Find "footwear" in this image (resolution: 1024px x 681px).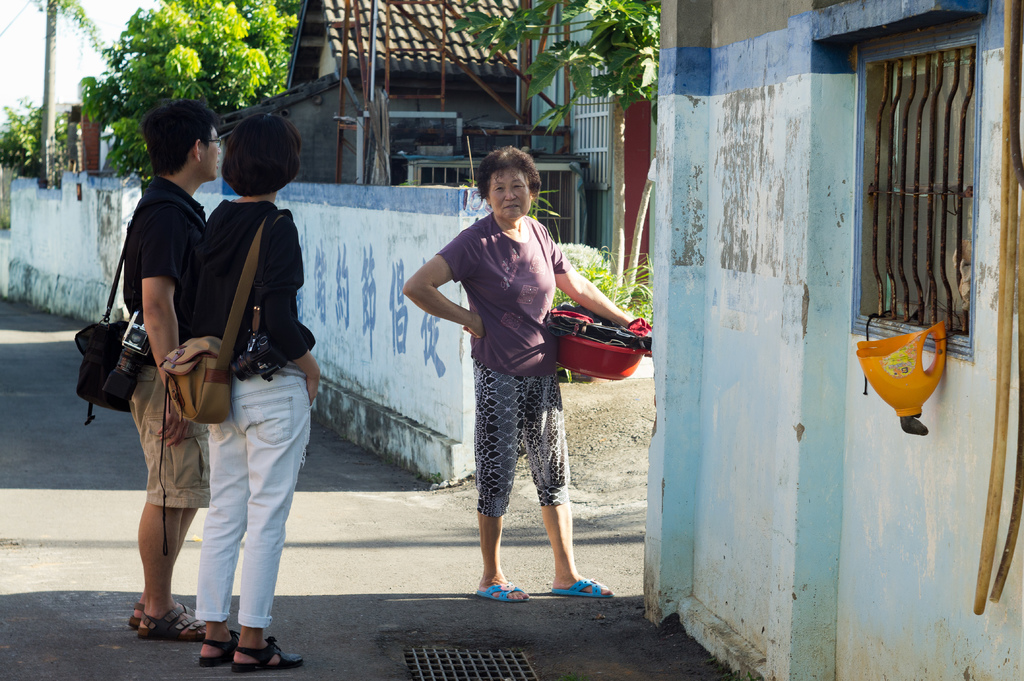
detection(198, 629, 240, 666).
